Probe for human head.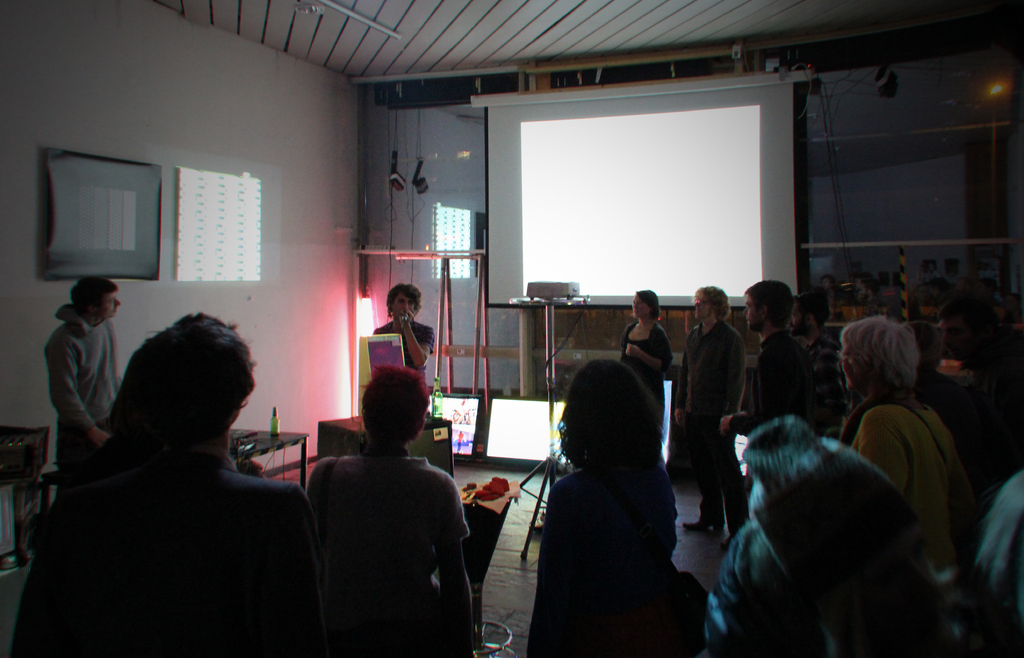
Probe result: (77, 278, 121, 319).
